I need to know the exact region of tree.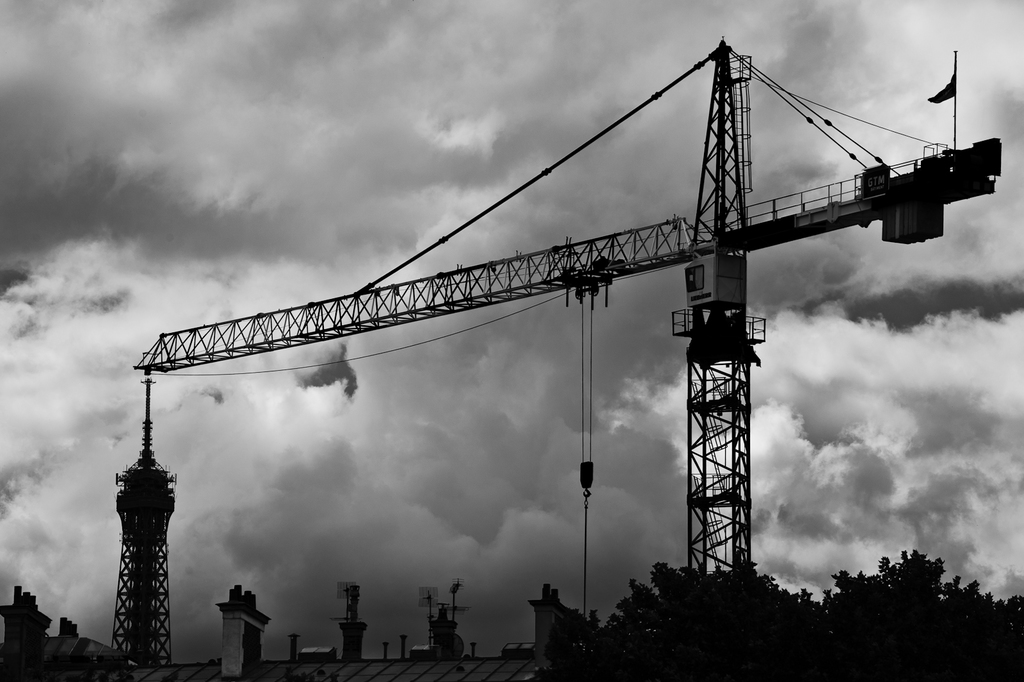
Region: <region>813, 547, 1023, 681</region>.
